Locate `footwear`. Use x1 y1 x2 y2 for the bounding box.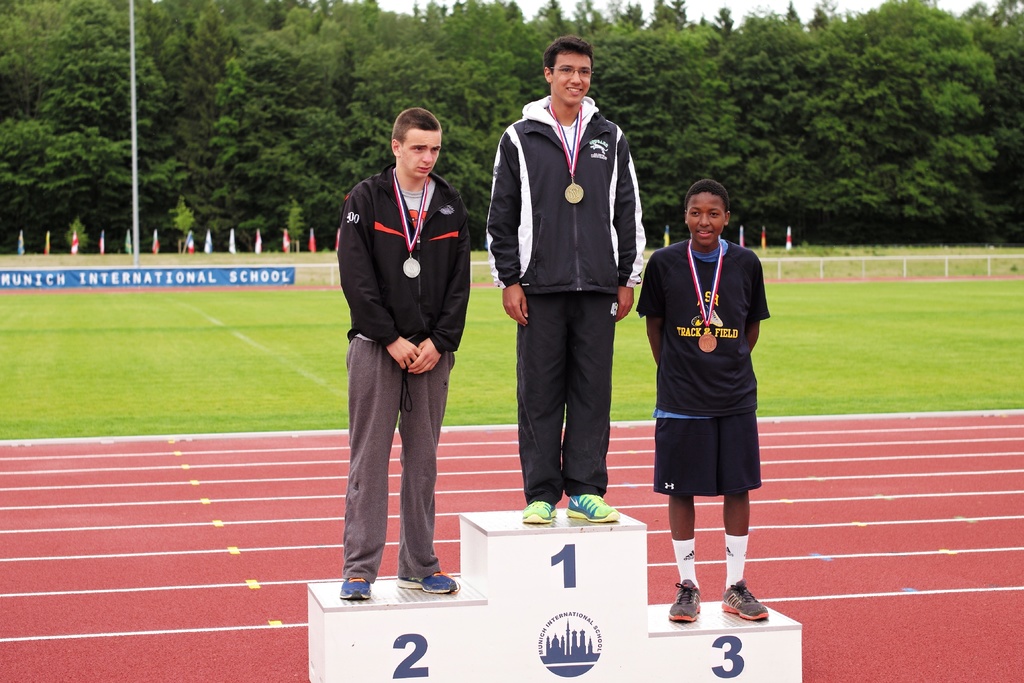
718 577 772 625.
